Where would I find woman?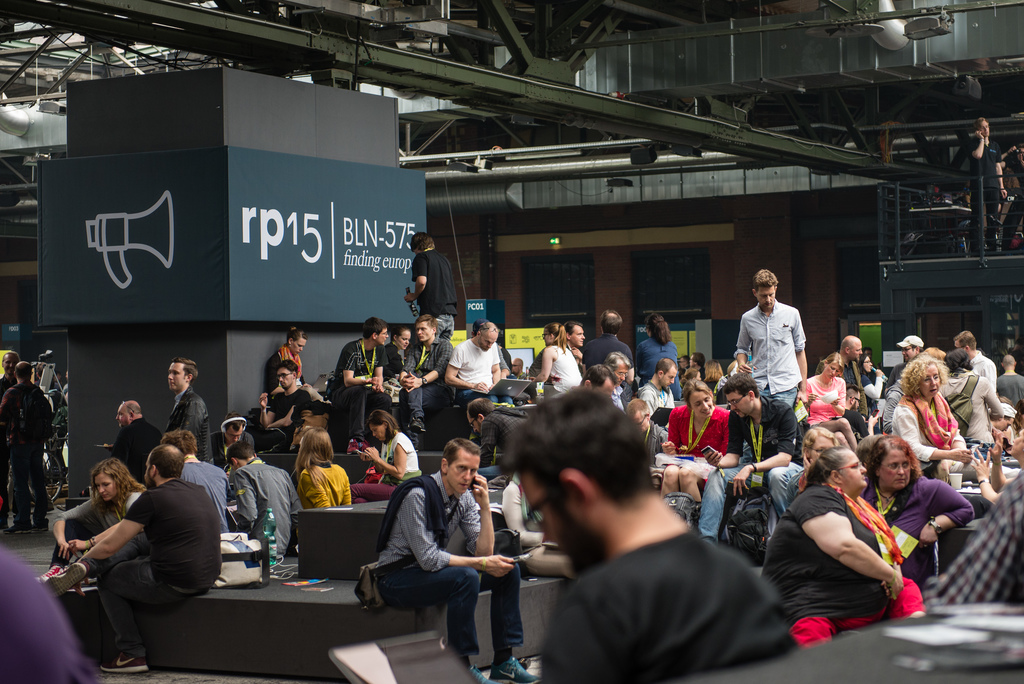
At [858, 354, 883, 412].
